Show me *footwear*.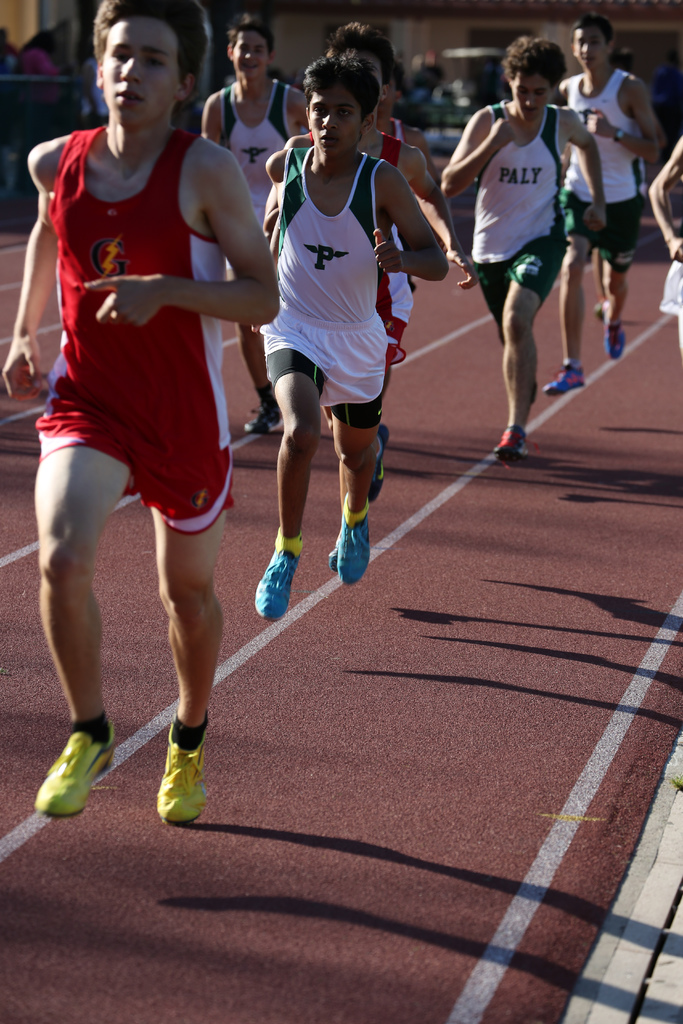
*footwear* is here: (602,325,638,358).
